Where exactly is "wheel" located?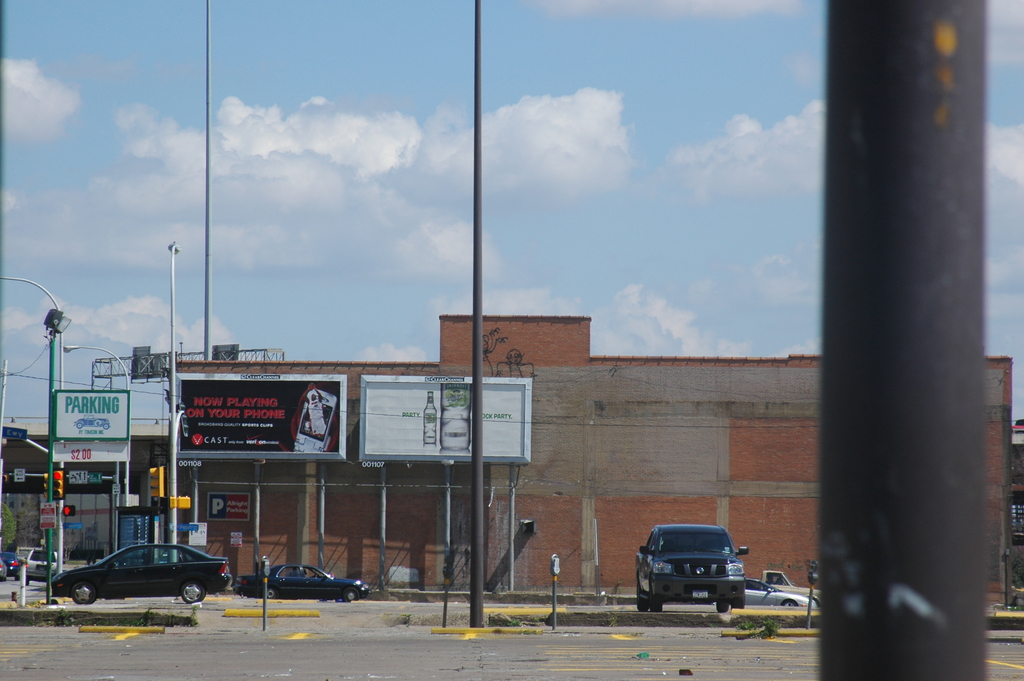
Its bounding box is bbox(735, 598, 748, 609).
